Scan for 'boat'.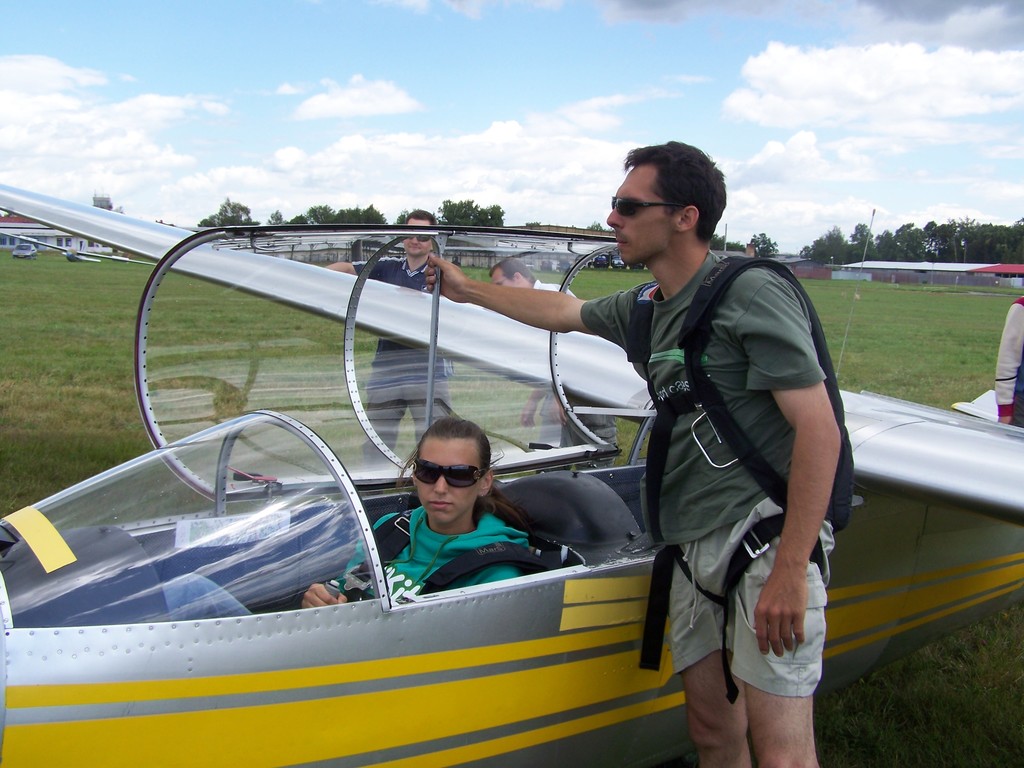
Scan result: 61 170 934 753.
